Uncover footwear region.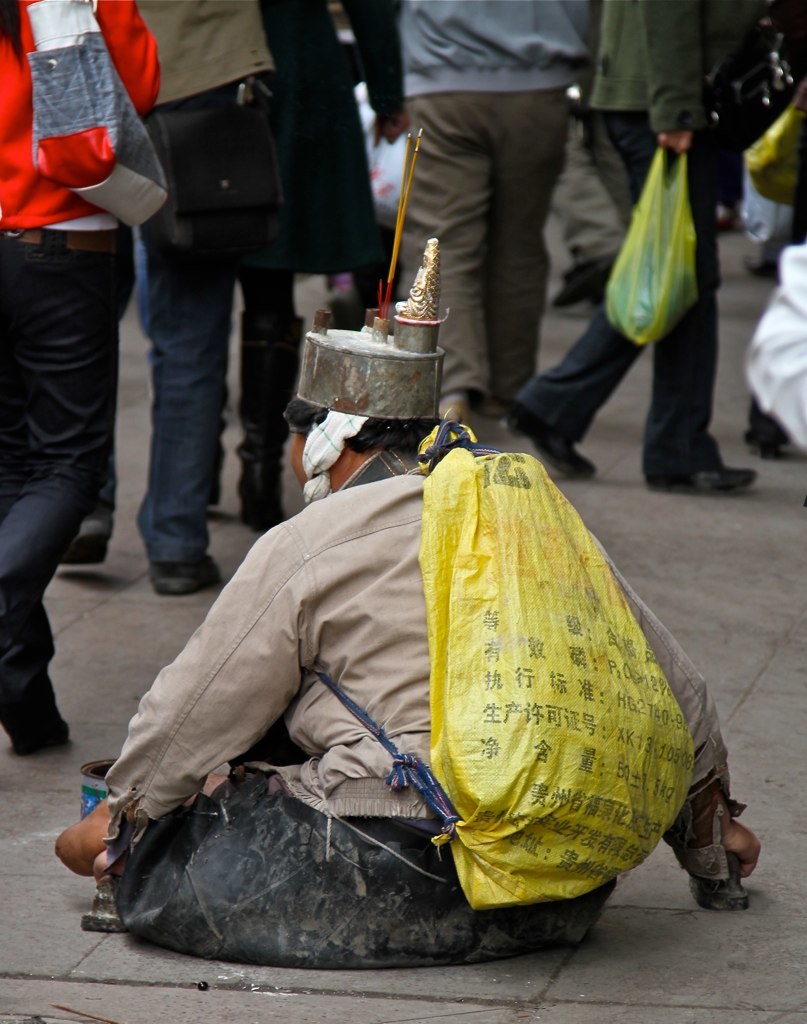
Uncovered: 59 527 108 568.
